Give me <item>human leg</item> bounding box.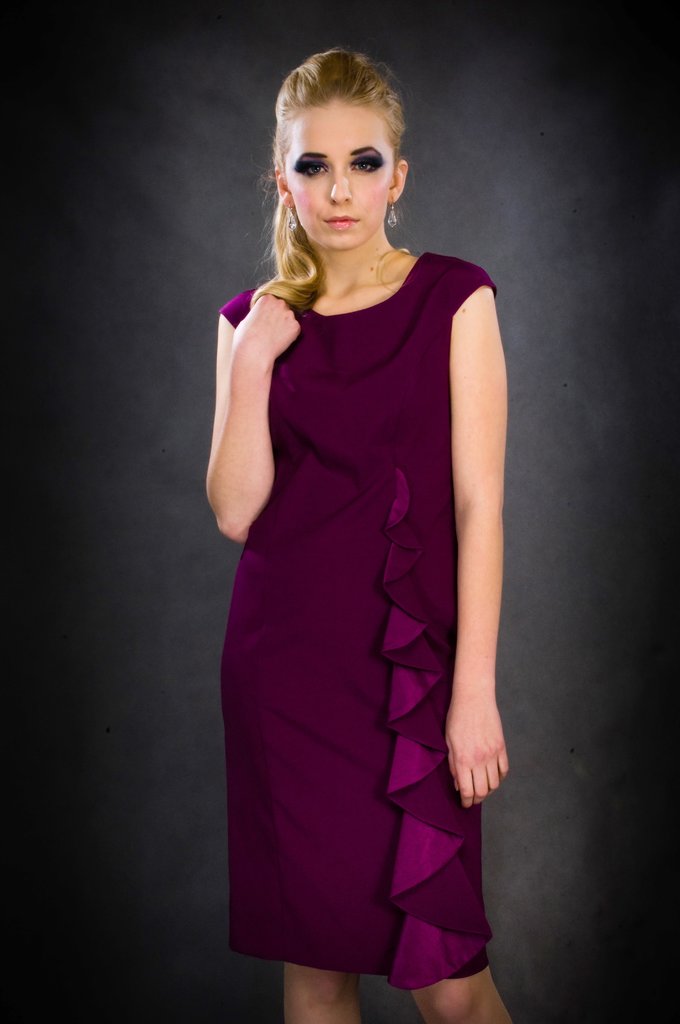
281, 956, 348, 1023.
